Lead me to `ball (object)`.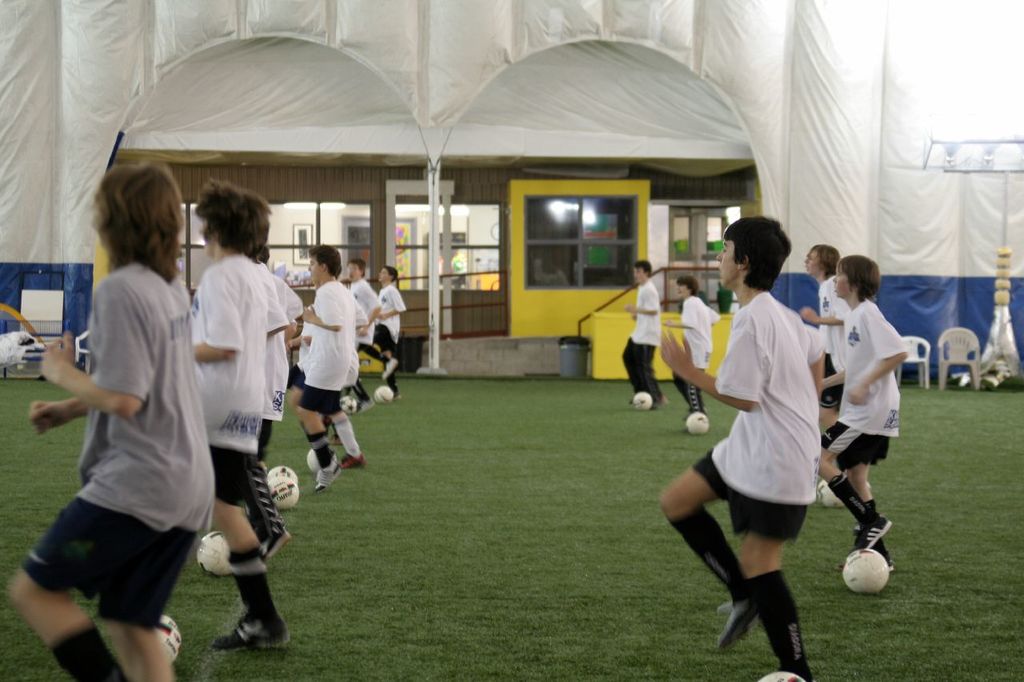
Lead to locate(370, 386, 394, 405).
